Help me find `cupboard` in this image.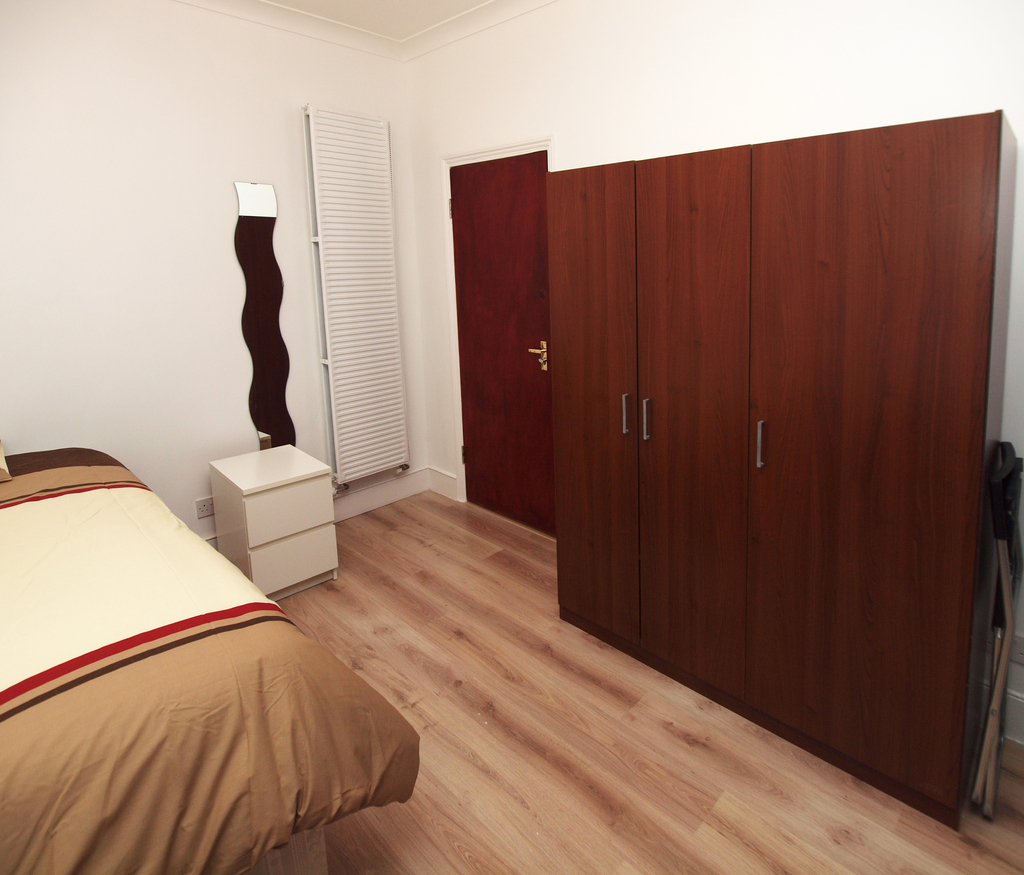
Found it: rect(559, 145, 984, 830).
